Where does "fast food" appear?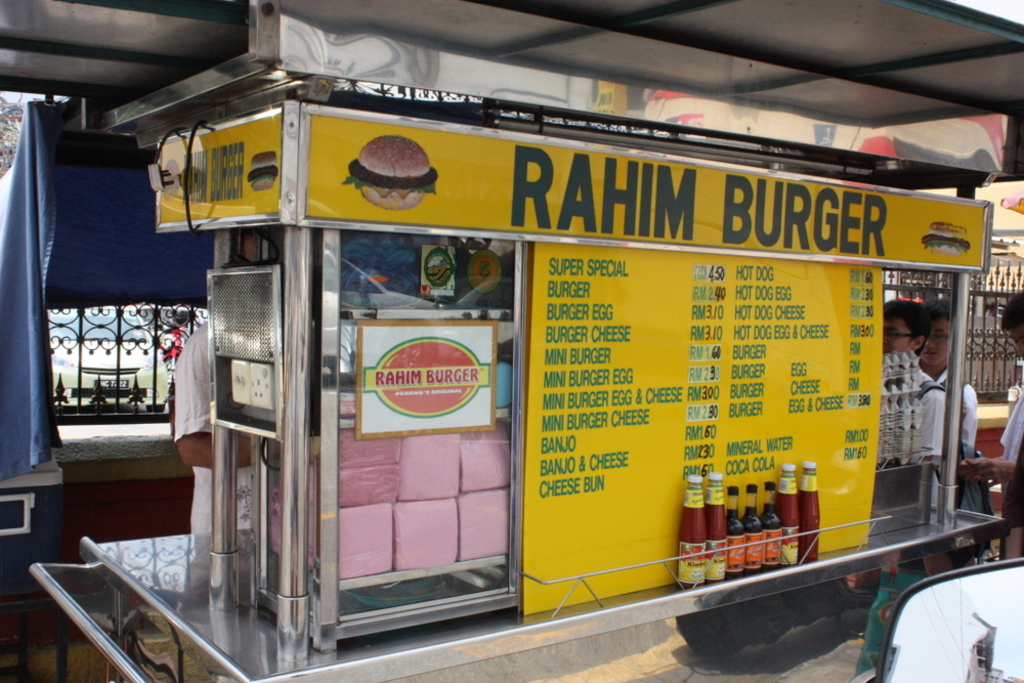
Appears at bbox=[337, 132, 439, 210].
